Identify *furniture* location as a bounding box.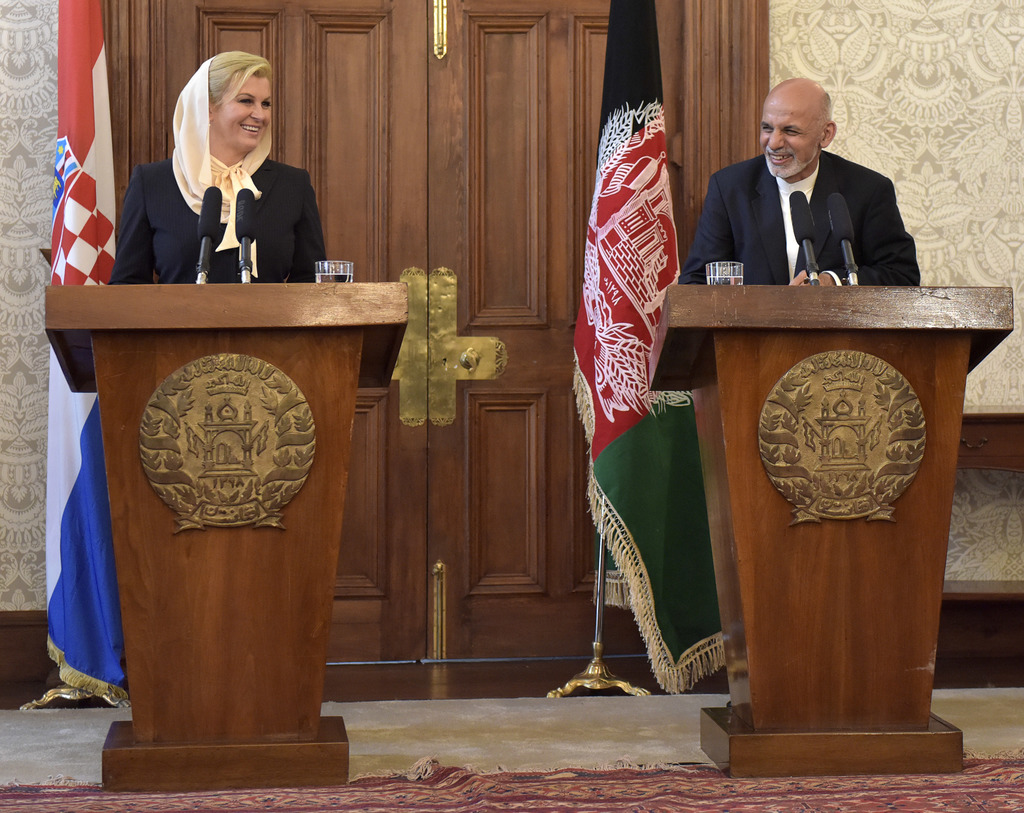
[45, 285, 408, 793].
